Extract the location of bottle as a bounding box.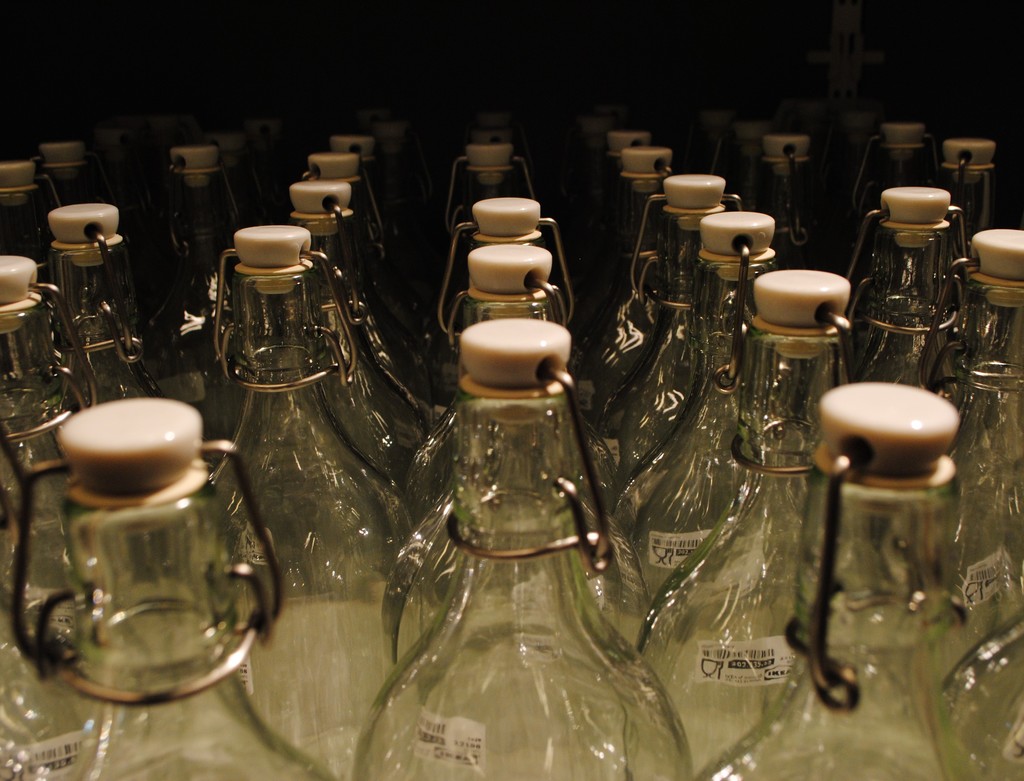
(362, 118, 408, 261).
